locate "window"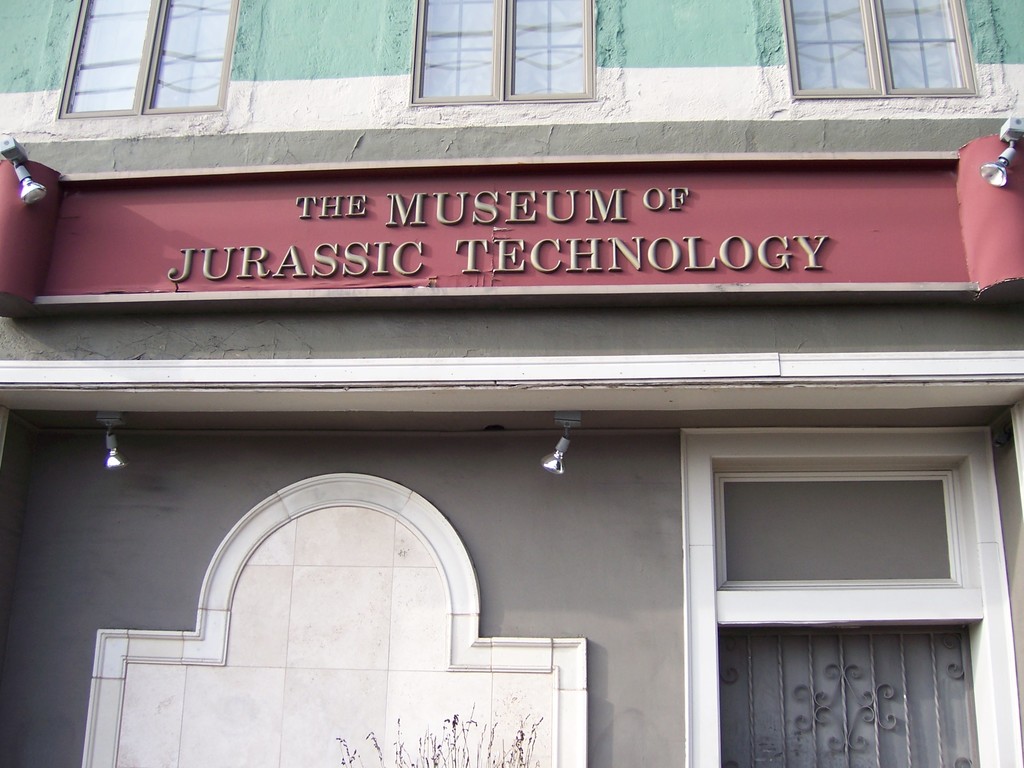
779/0/975/100
